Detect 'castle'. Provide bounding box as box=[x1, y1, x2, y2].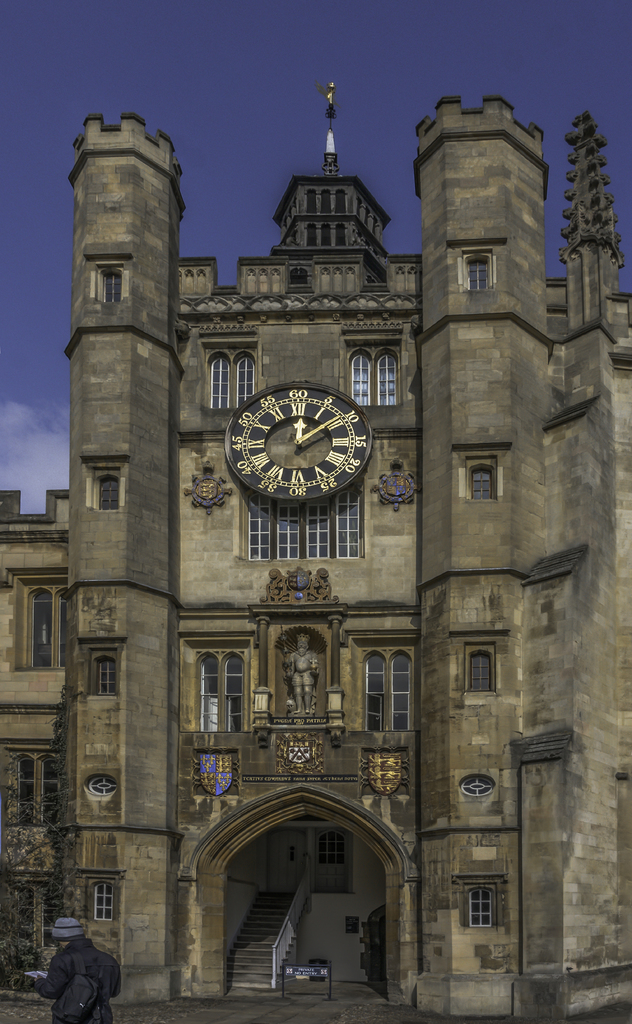
box=[0, 489, 20, 1023].
